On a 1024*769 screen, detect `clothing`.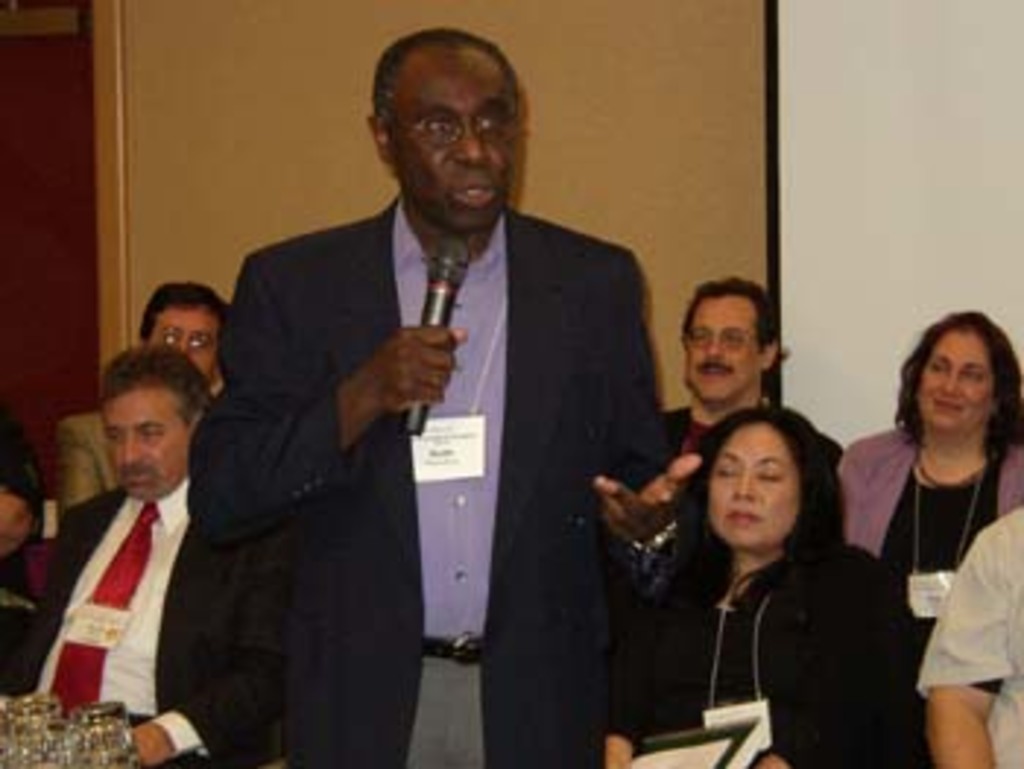
641/532/916/766.
